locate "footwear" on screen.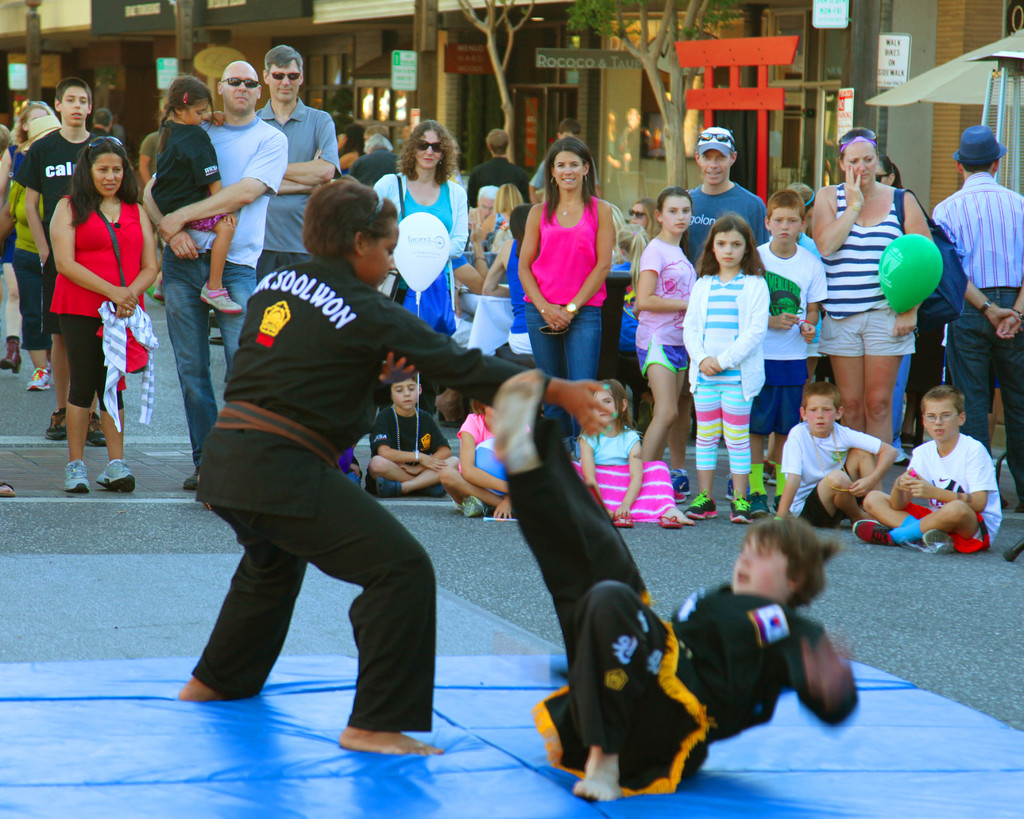
On screen at [left=150, top=280, right=164, bottom=306].
